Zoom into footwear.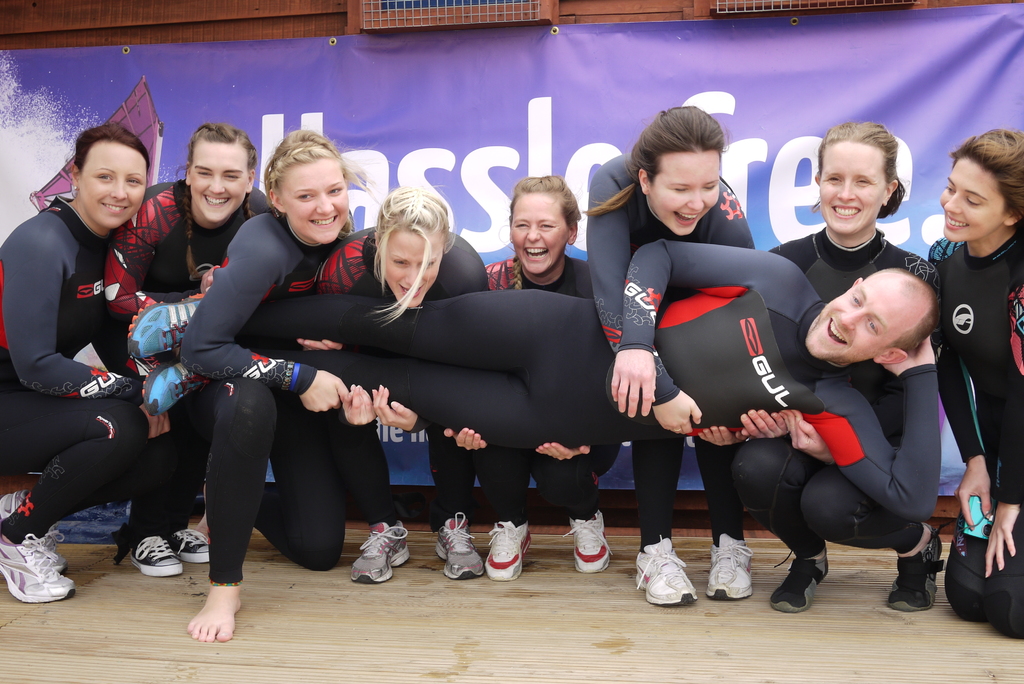
Zoom target: region(130, 293, 205, 358).
